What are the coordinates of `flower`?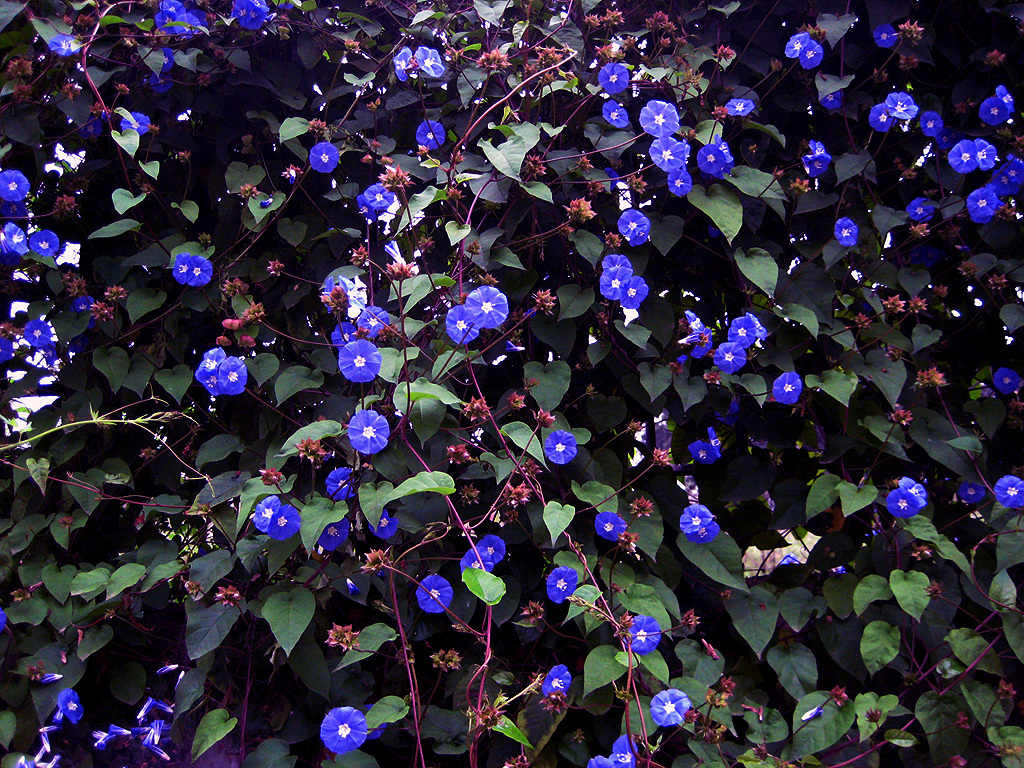
{"left": 350, "top": 240, "right": 367, "bottom": 264}.
